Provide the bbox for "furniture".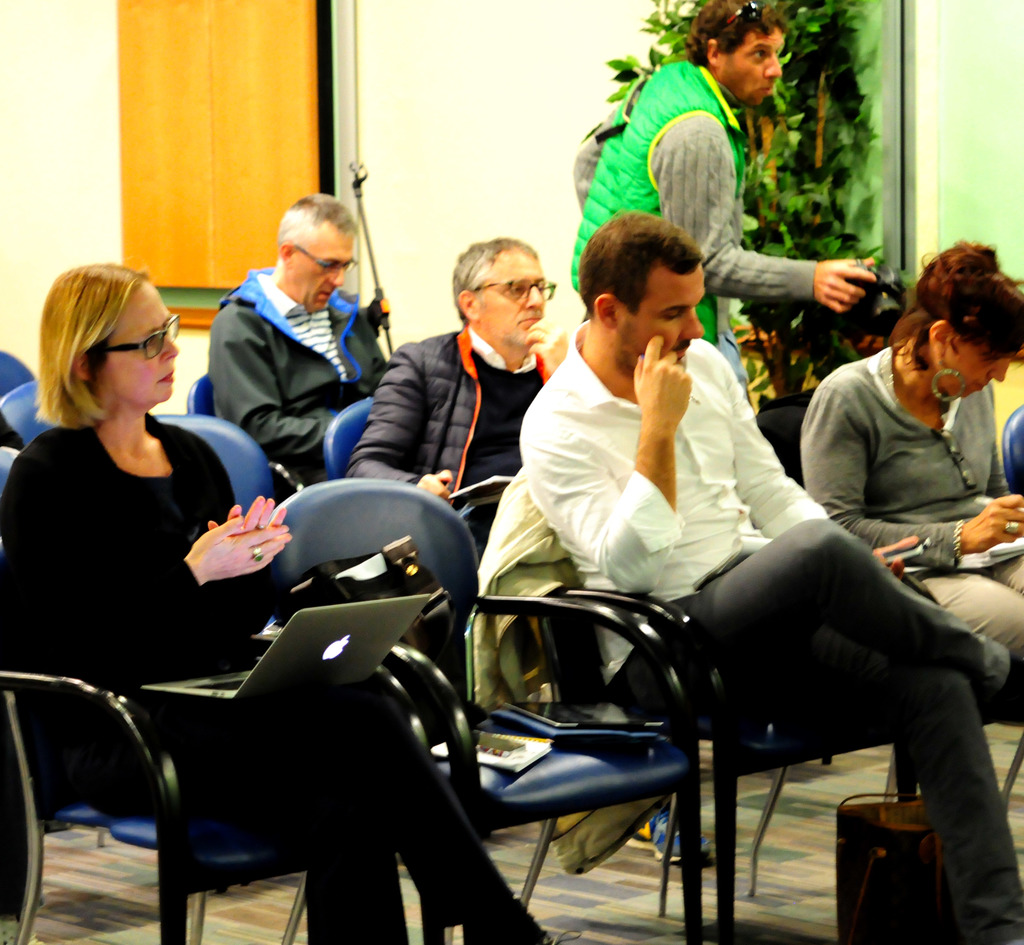
left=187, top=375, right=214, bottom=413.
